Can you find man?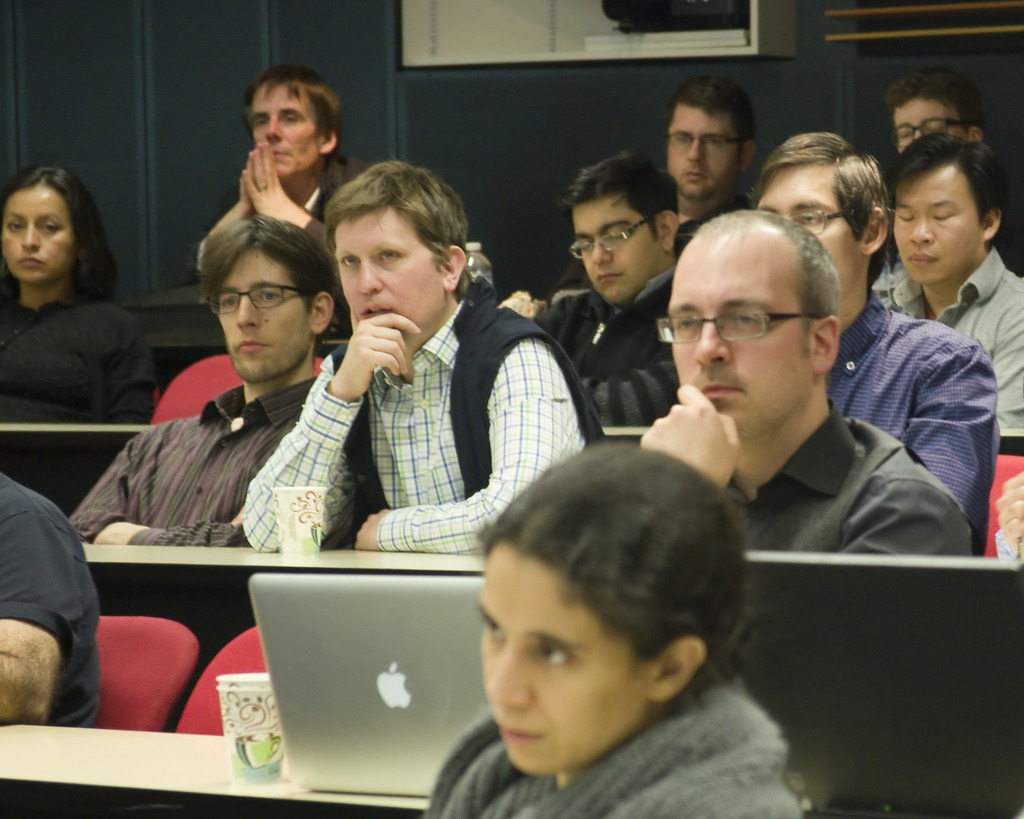
Yes, bounding box: [left=886, top=65, right=983, bottom=155].
